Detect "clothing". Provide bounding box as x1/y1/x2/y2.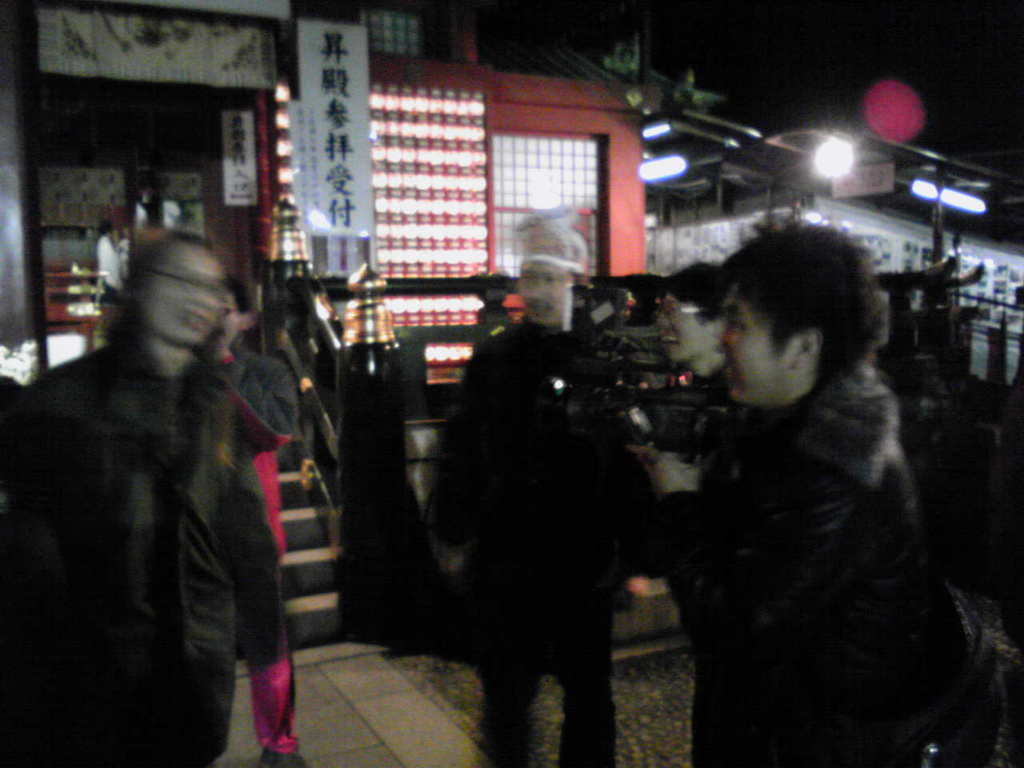
642/368/970/767.
